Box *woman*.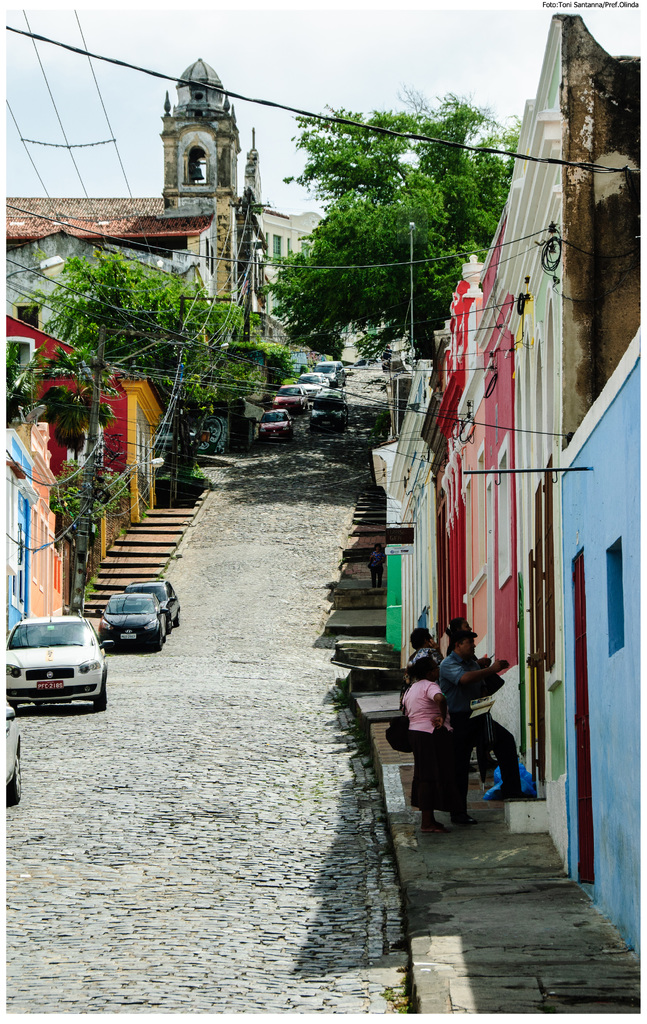
(407,627,444,671).
